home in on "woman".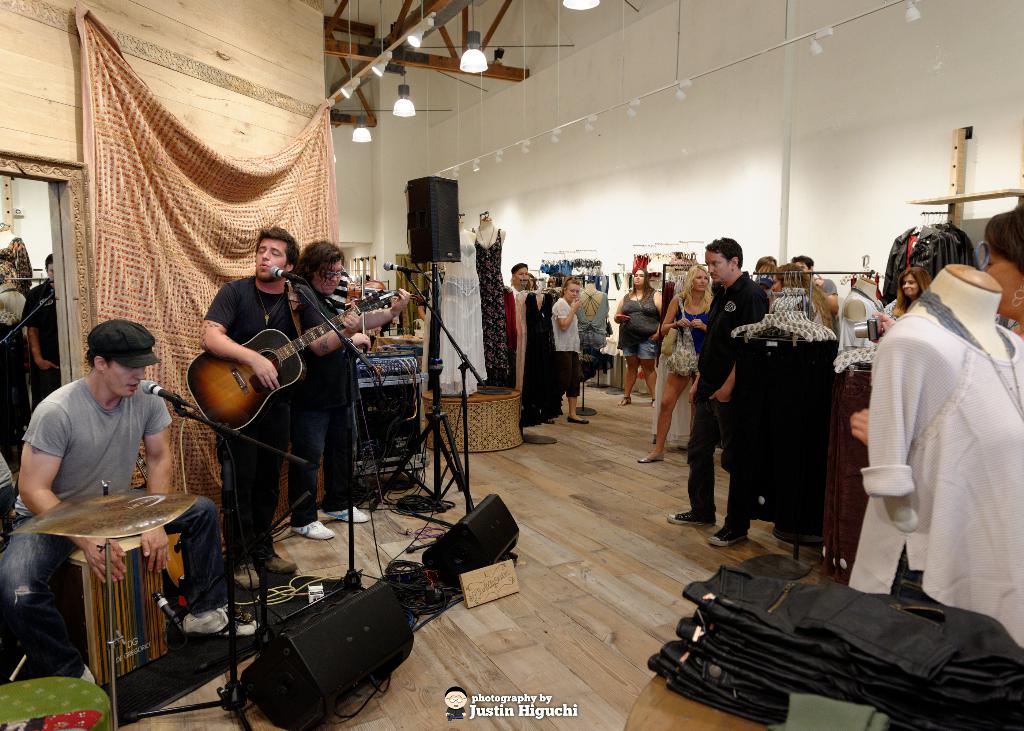
Homed in at 651, 266, 721, 464.
